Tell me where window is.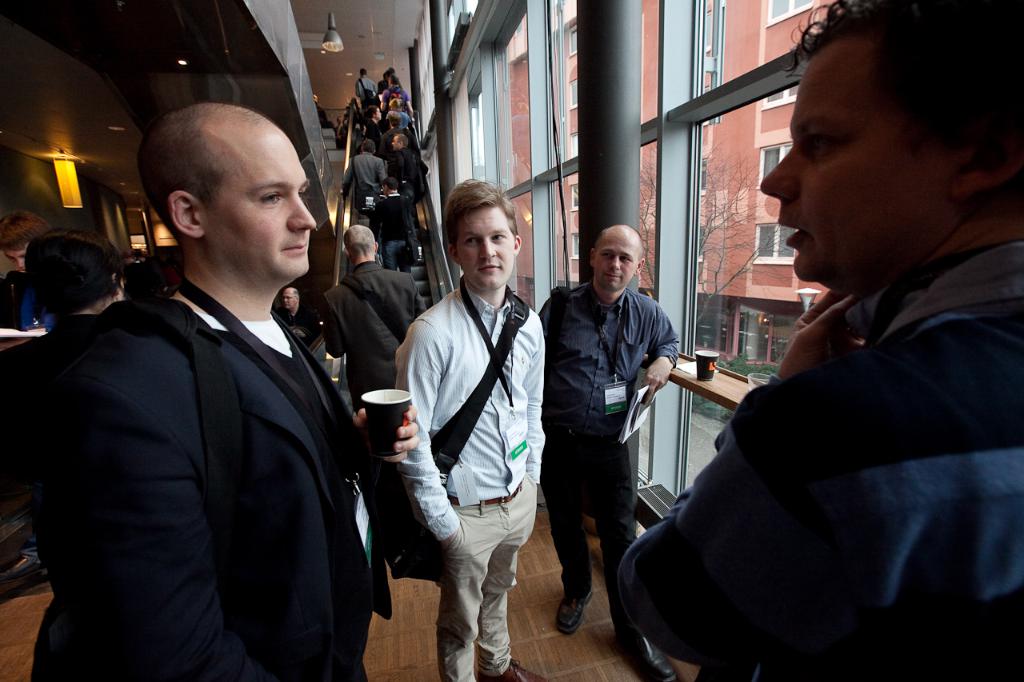
window is at <region>568, 70, 578, 115</region>.
